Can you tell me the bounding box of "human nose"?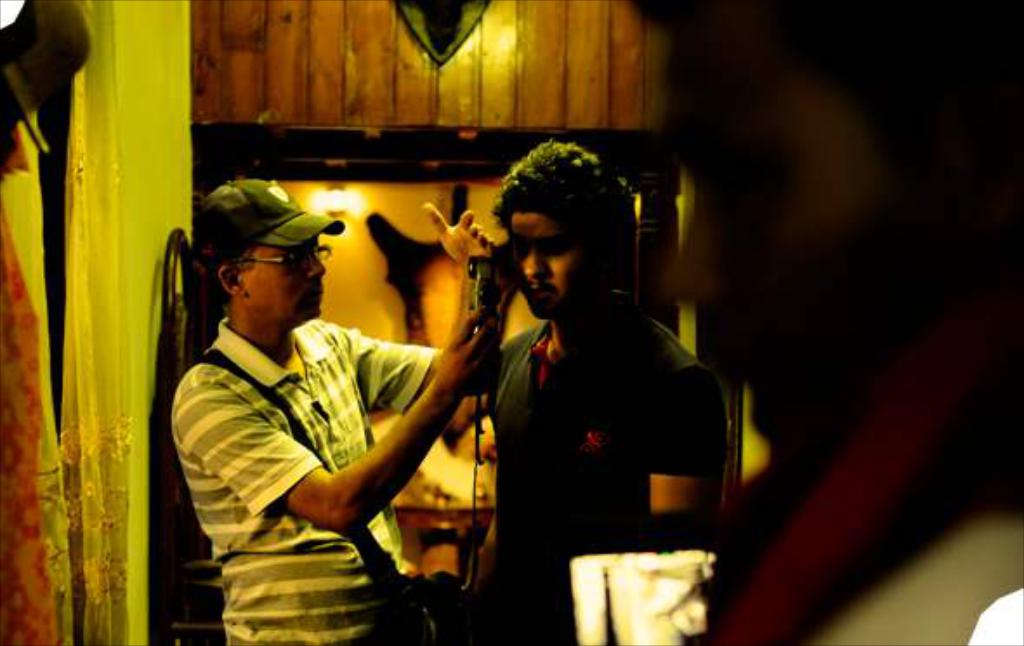
locate(311, 255, 326, 276).
